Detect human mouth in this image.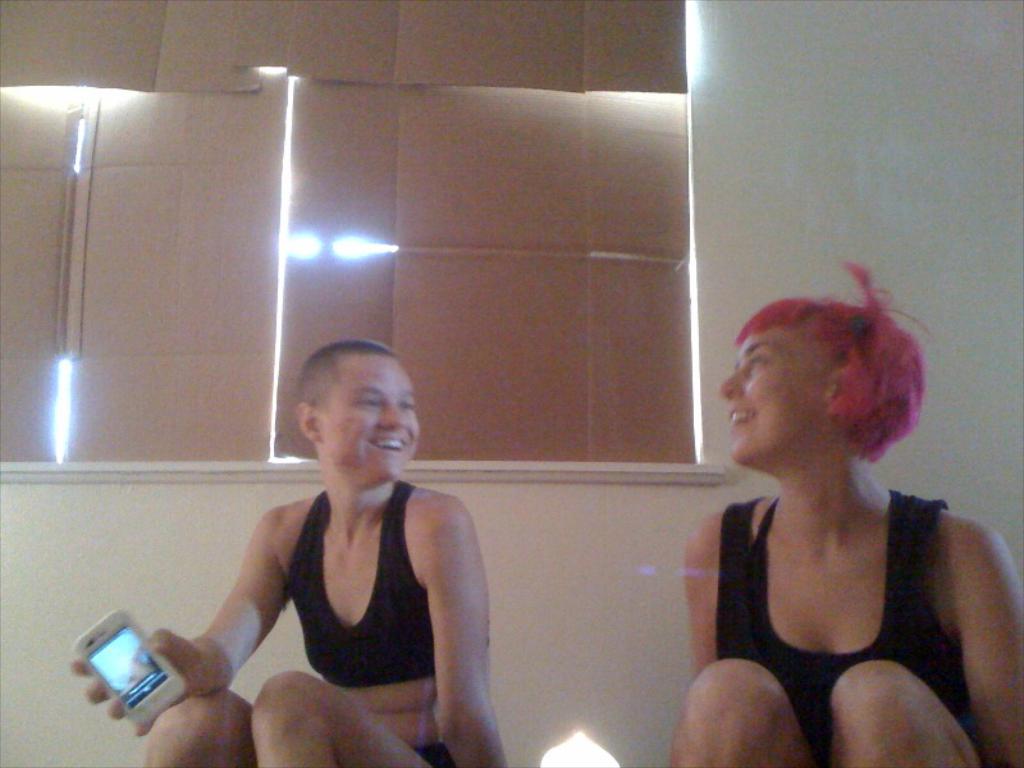
Detection: [x1=364, y1=436, x2=403, y2=451].
